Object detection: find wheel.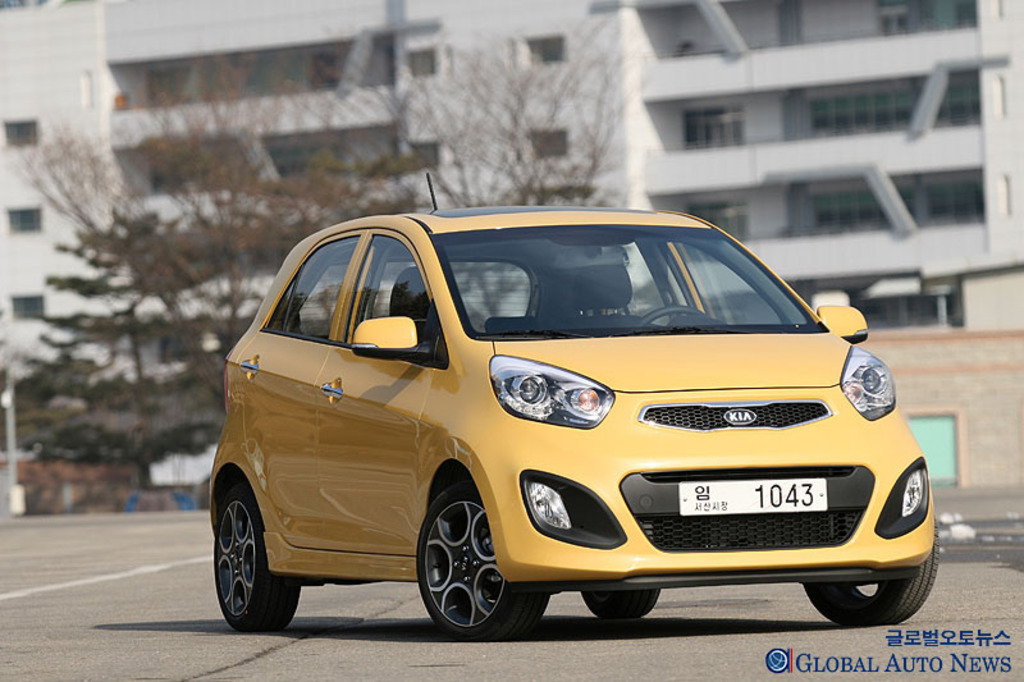
582/585/658/619.
